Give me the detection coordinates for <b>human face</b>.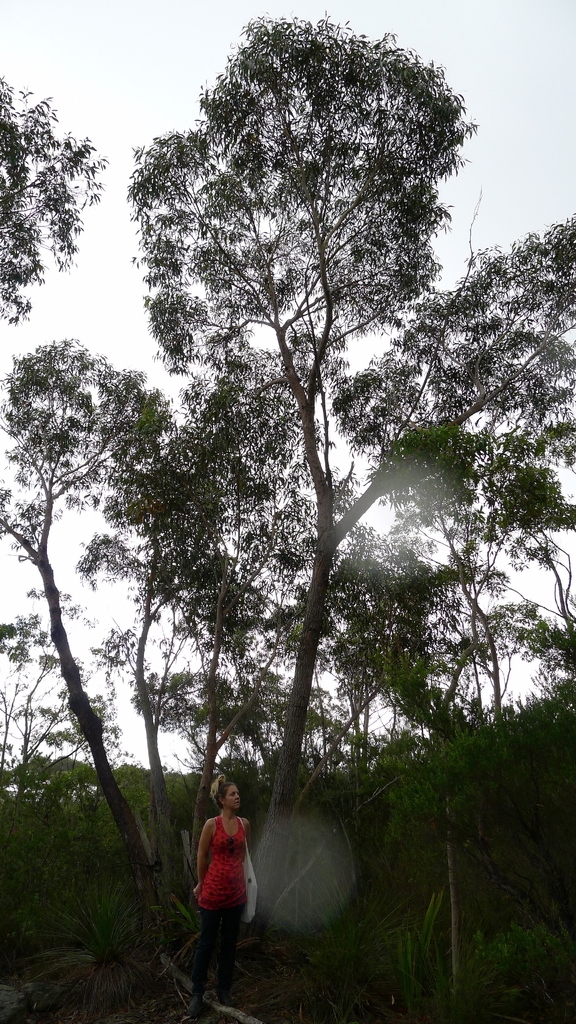
[225, 783, 239, 808].
